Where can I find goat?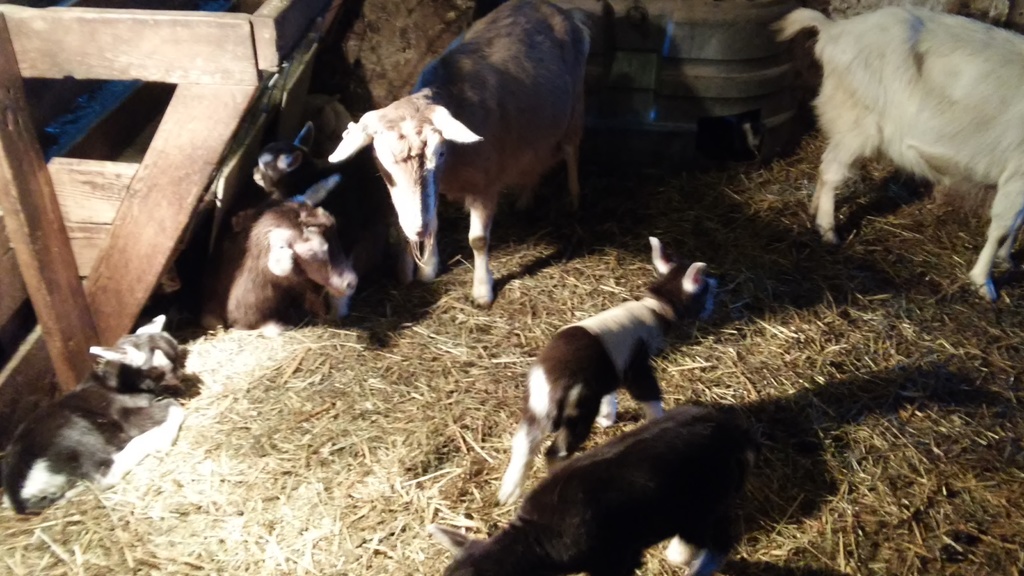
You can find it at 489:232:717:504.
